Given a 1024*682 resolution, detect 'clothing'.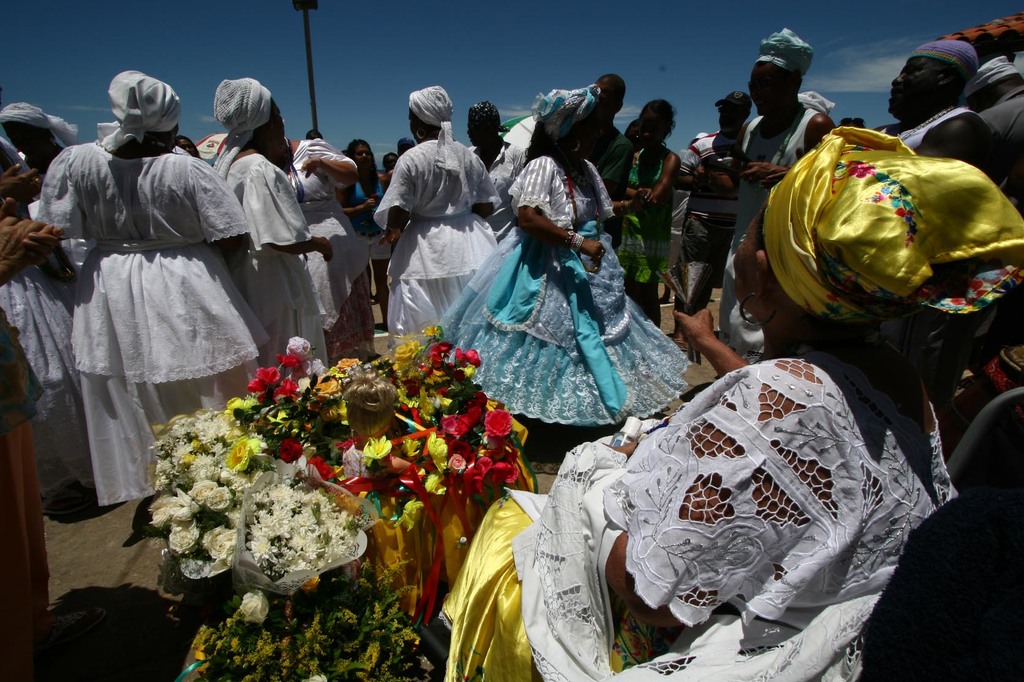
[x1=209, y1=145, x2=329, y2=395].
